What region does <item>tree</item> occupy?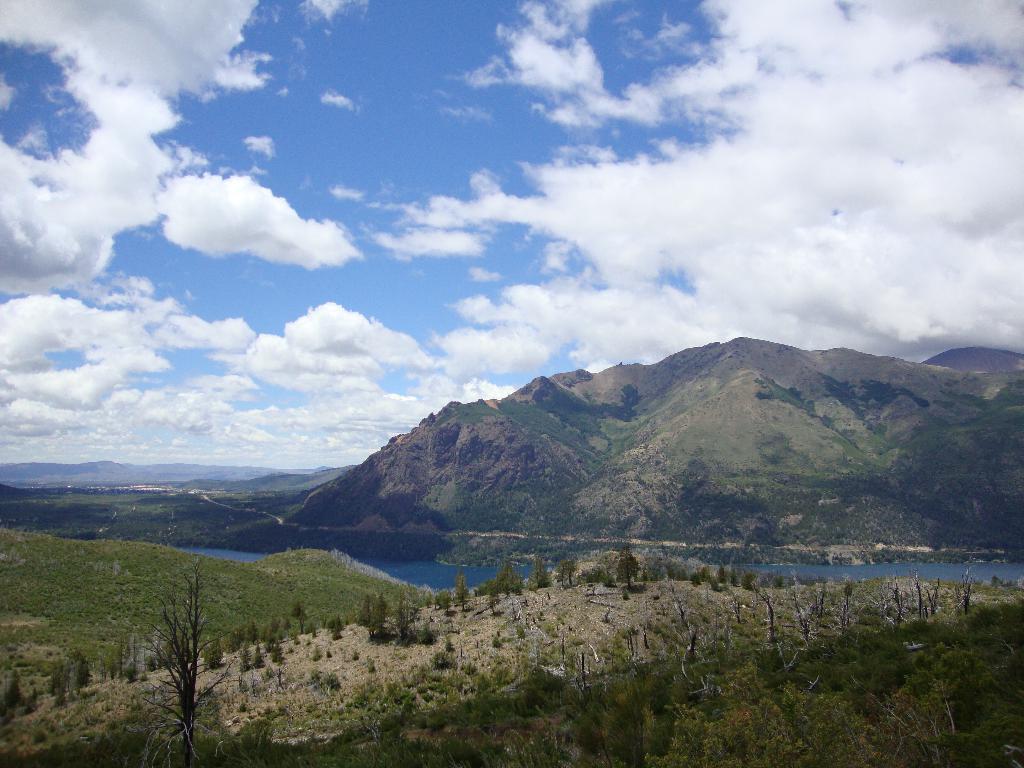
[left=496, top=558, right=520, bottom=595].
